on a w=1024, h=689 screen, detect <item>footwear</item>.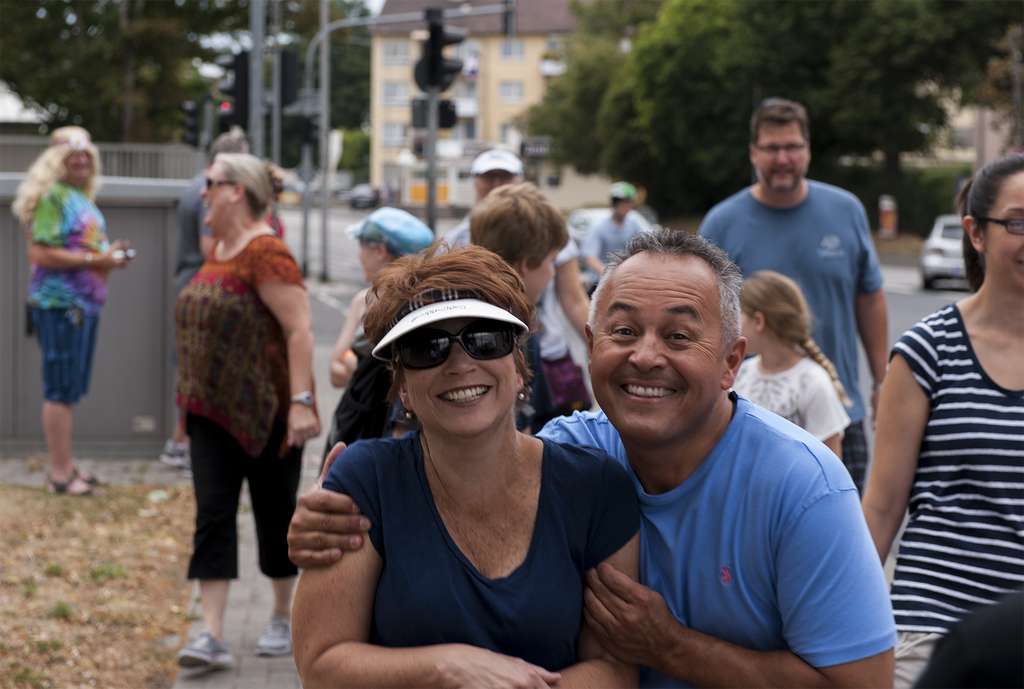
<box>182,625,234,661</box>.
